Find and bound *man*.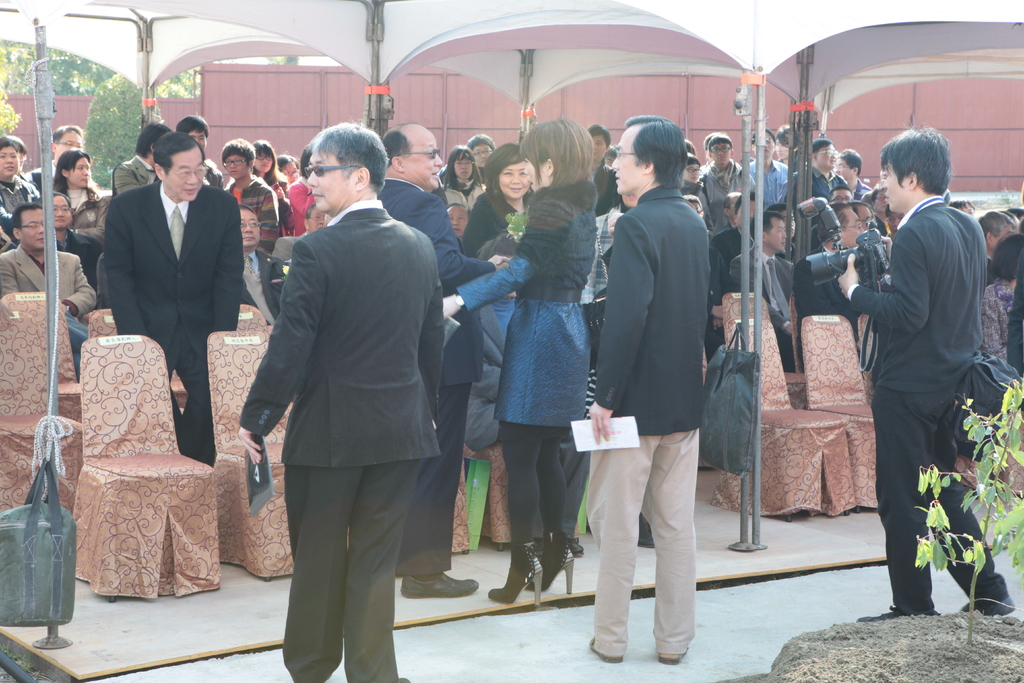
Bound: bbox=(0, 202, 88, 368).
